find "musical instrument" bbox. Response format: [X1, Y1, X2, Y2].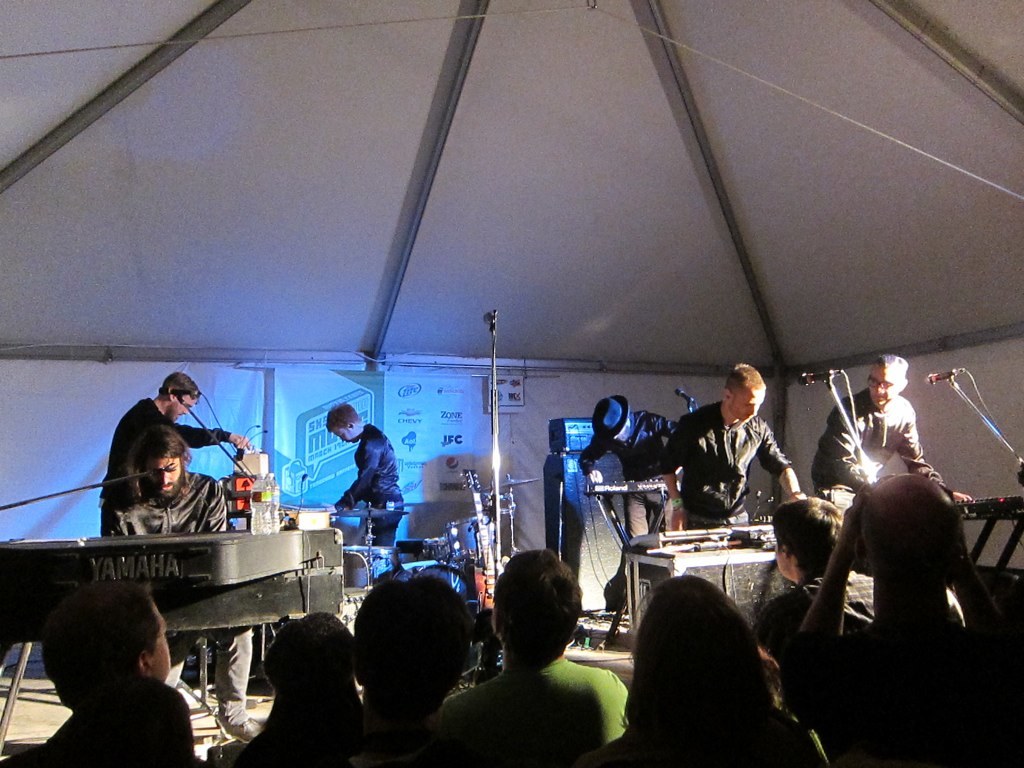
[335, 494, 413, 519].
